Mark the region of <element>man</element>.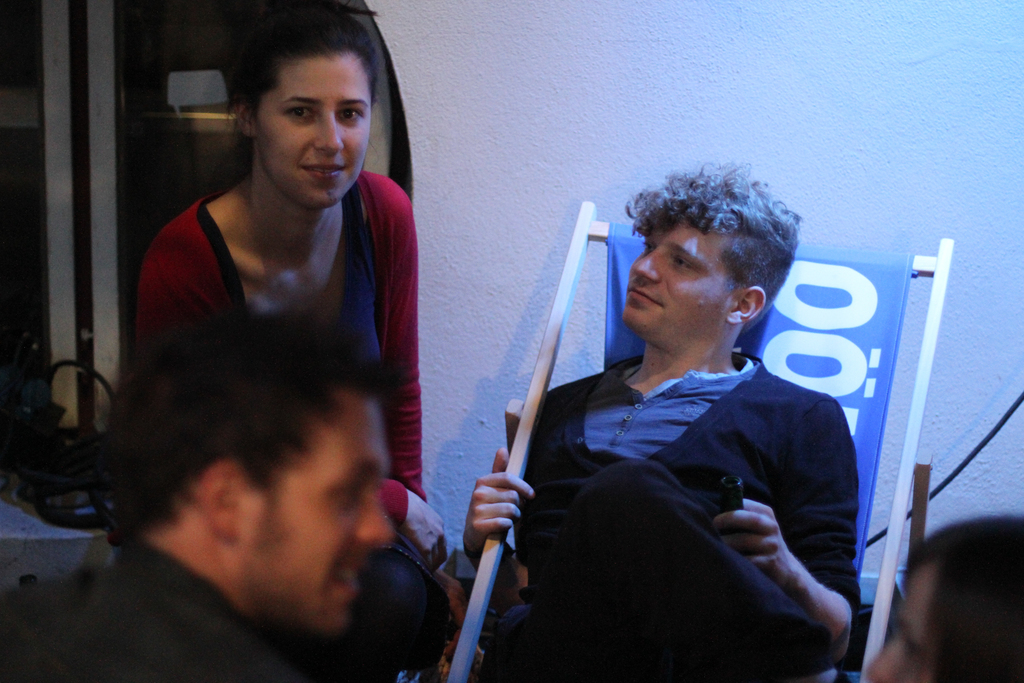
Region: crop(341, 156, 842, 668).
